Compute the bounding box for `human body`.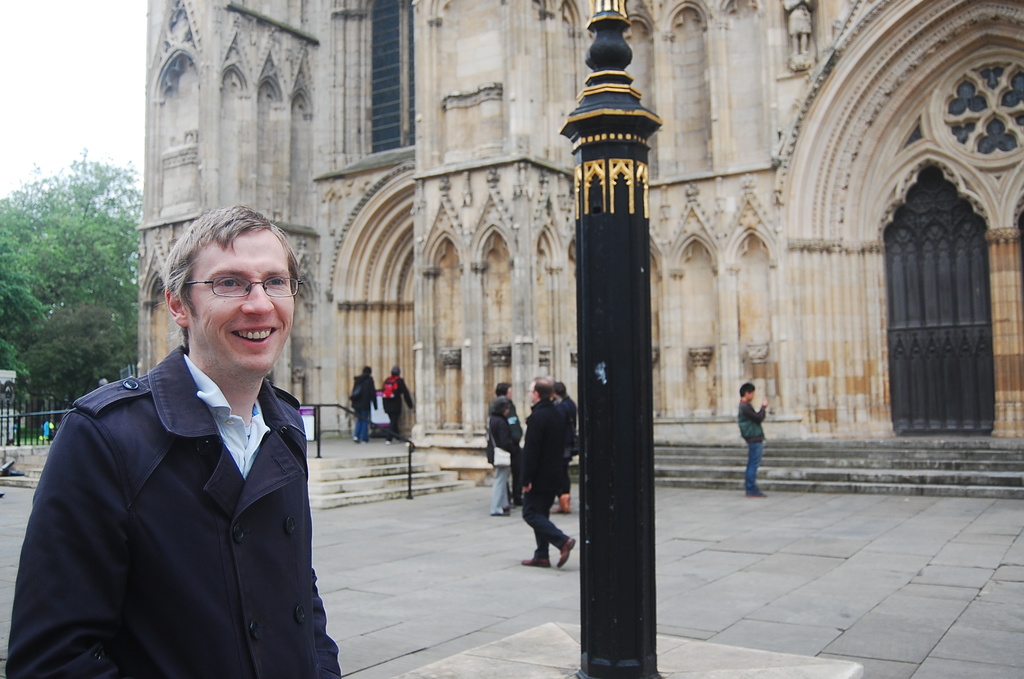
pyautogui.locateOnScreen(63, 220, 328, 678).
